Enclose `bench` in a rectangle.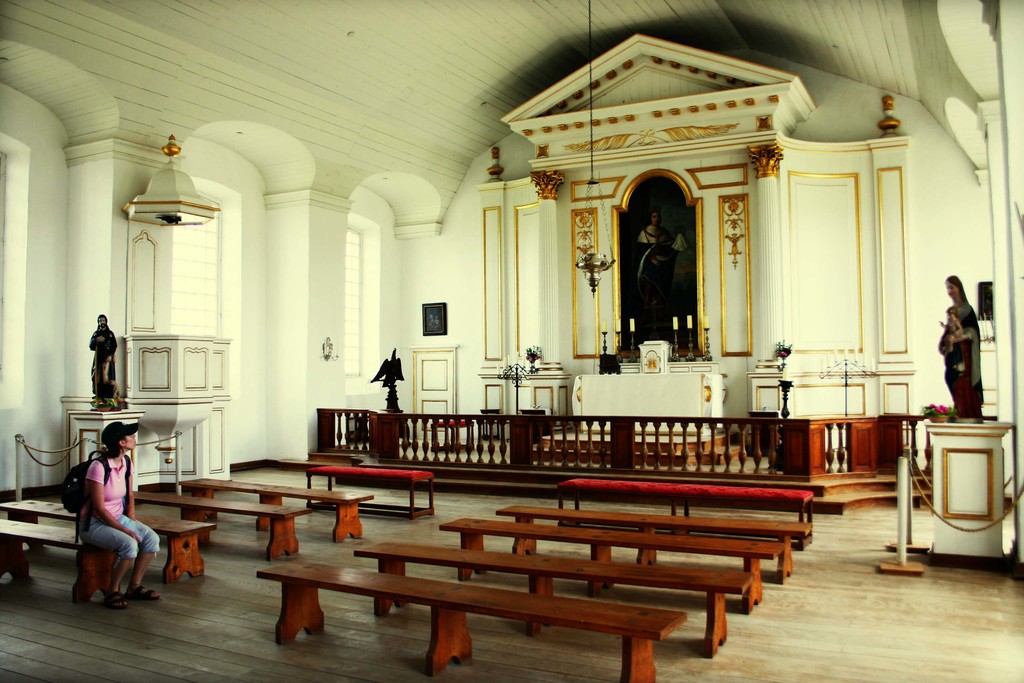
Rect(1, 498, 216, 586).
